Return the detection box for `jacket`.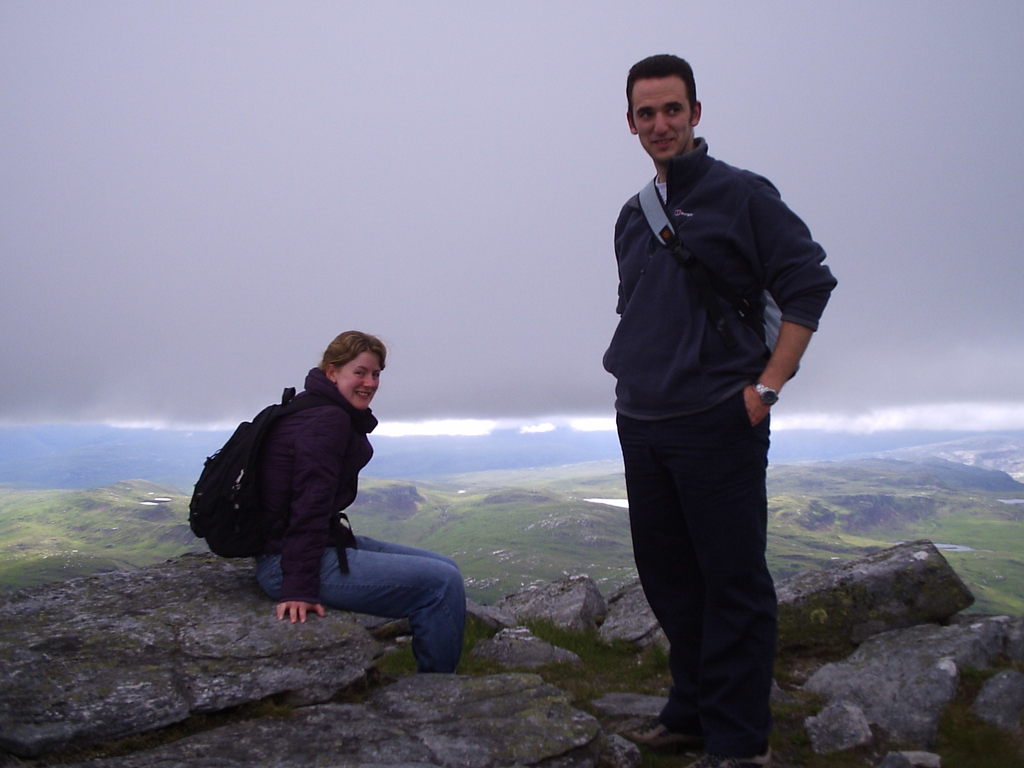
Rect(607, 130, 854, 438).
